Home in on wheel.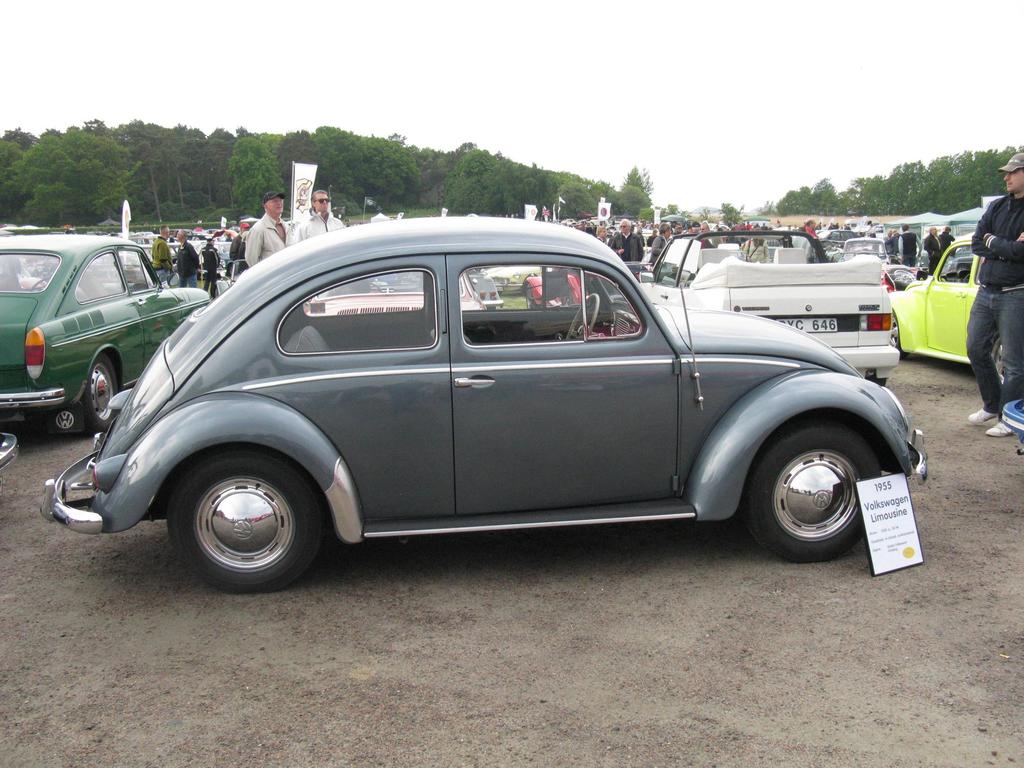
Homed in at rect(526, 284, 540, 309).
